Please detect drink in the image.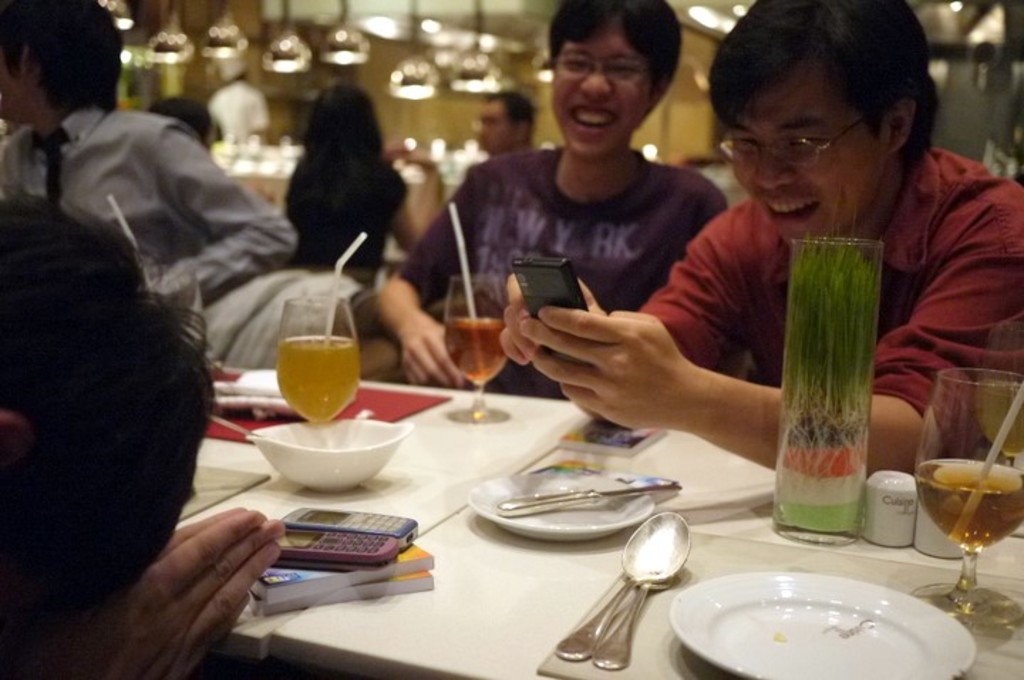
l=442, t=313, r=526, b=388.
